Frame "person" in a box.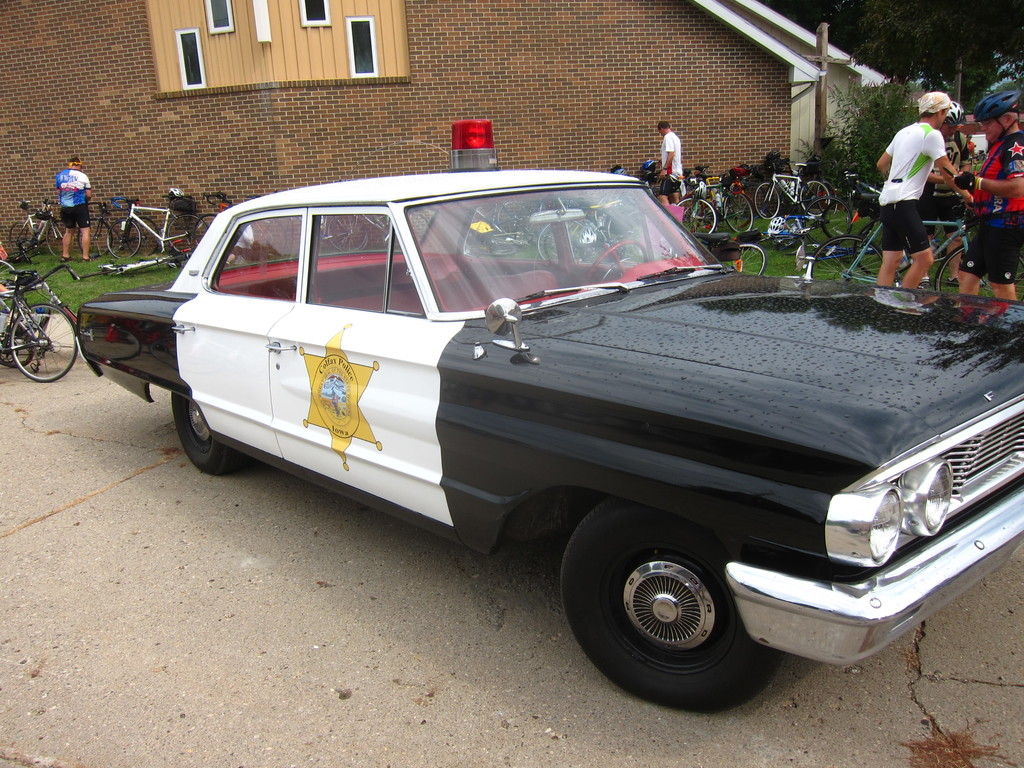
BBox(870, 88, 964, 301).
